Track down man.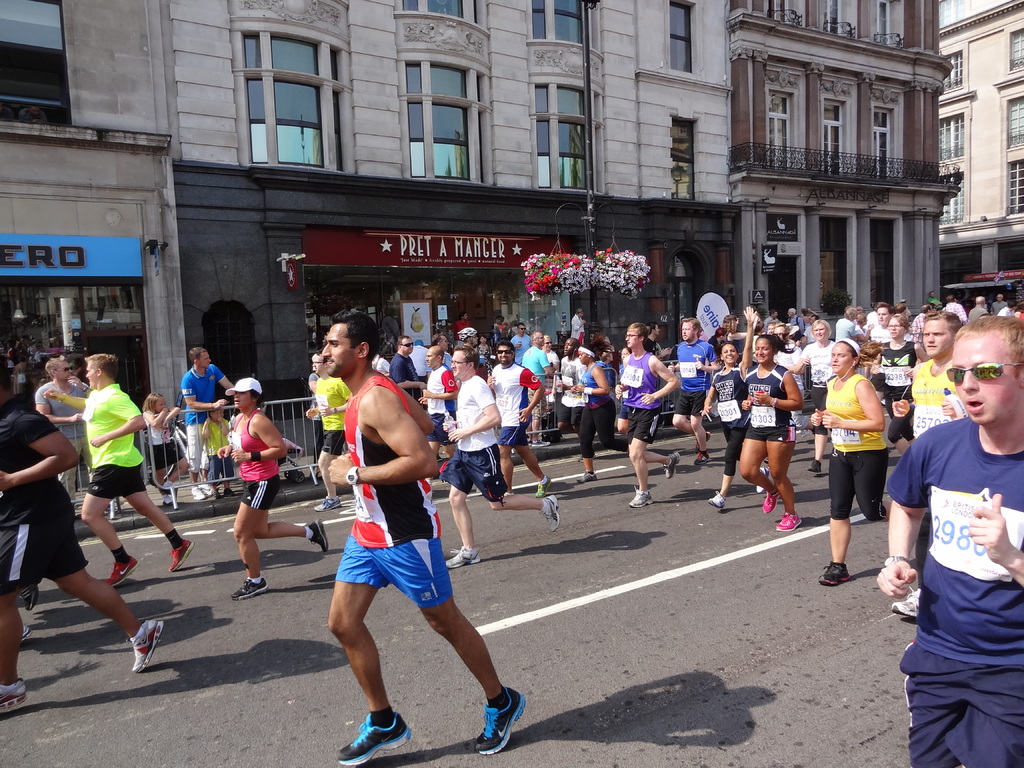
Tracked to [left=707, top=328, right=732, bottom=363].
